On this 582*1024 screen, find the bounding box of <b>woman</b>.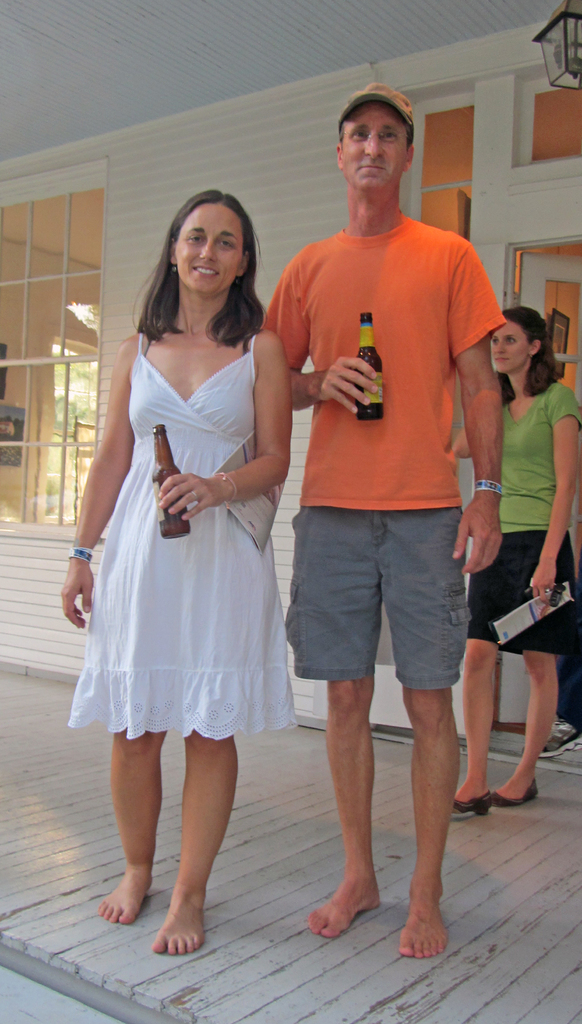
Bounding box: detection(51, 186, 292, 961).
